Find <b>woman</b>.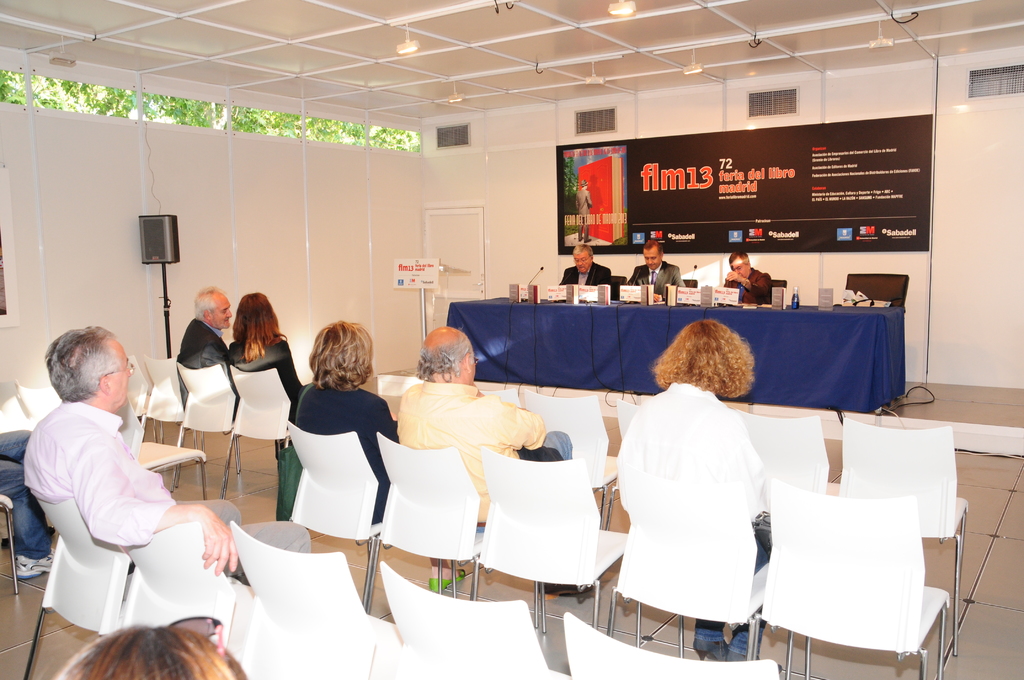
<bbox>287, 318, 399, 528</bbox>.
